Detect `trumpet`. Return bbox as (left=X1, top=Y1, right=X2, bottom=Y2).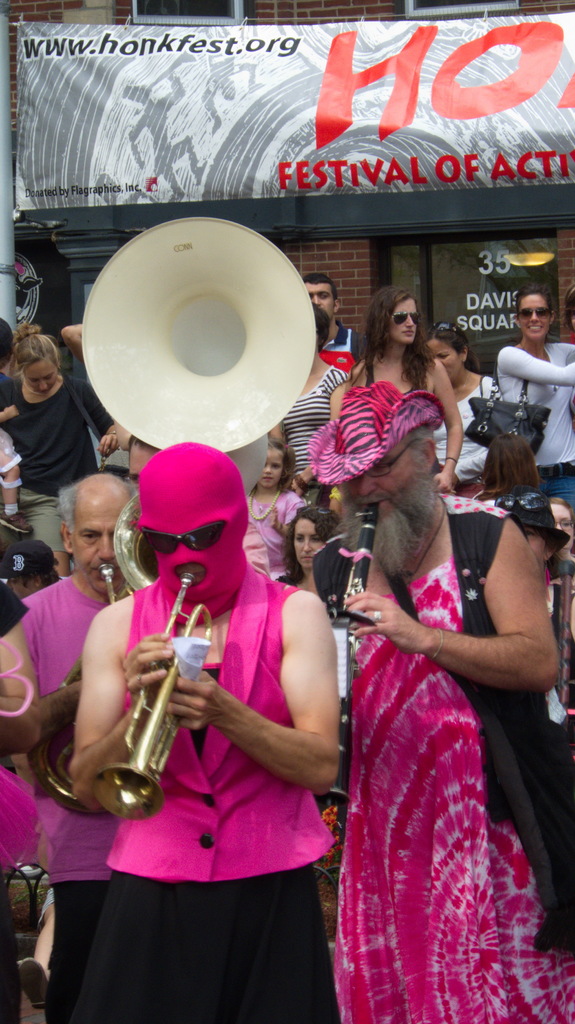
(left=70, top=615, right=228, bottom=815).
